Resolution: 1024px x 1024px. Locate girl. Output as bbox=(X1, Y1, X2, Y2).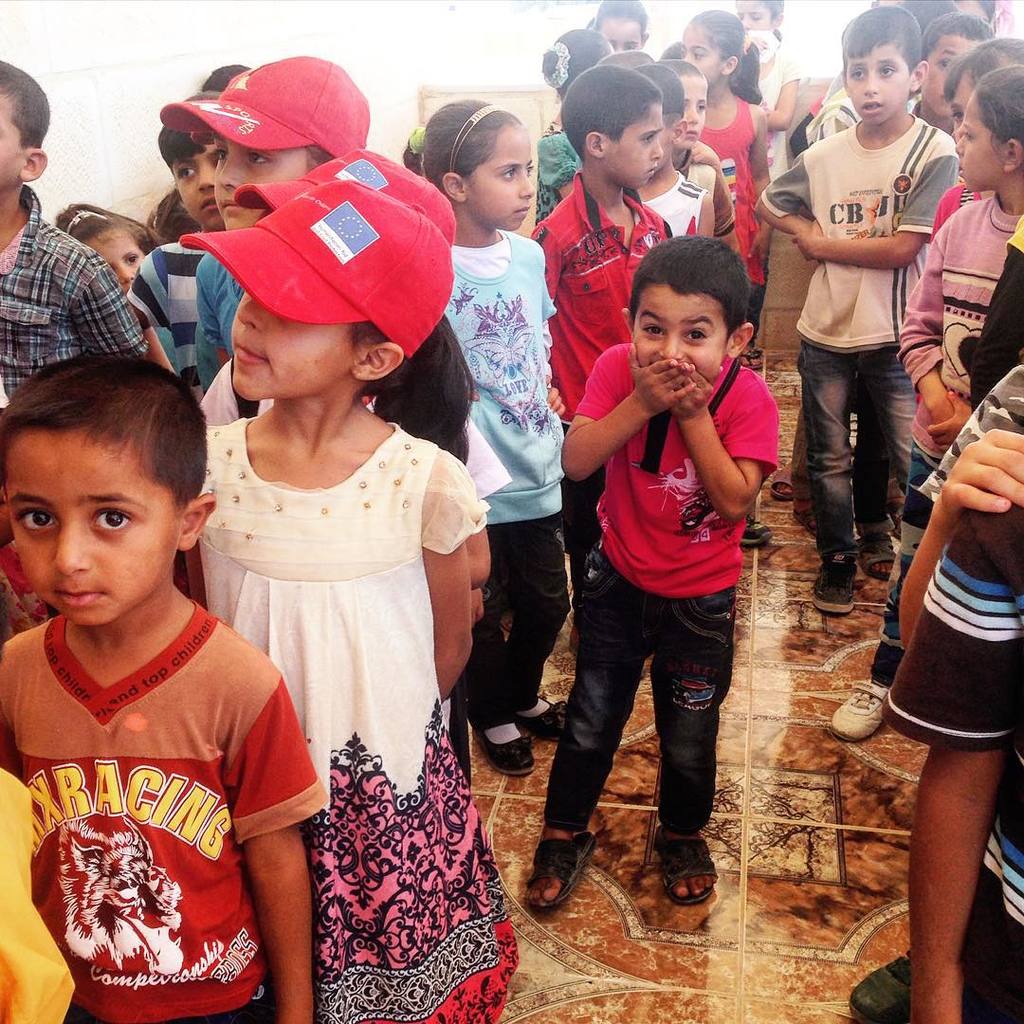
bbox=(678, 9, 771, 289).
